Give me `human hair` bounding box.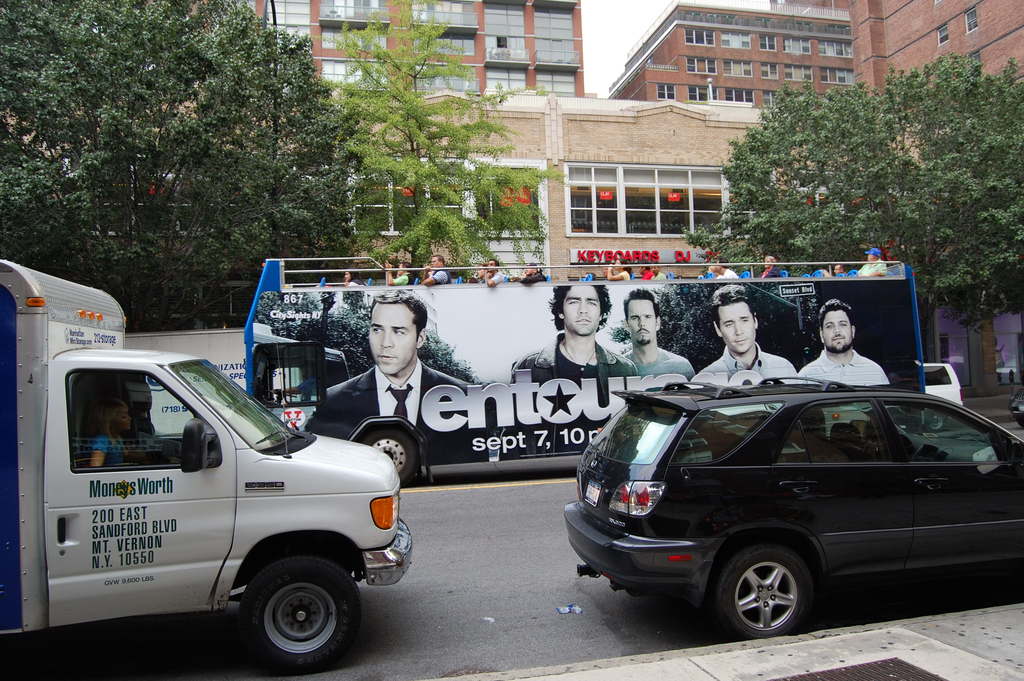
box=[638, 258, 648, 270].
